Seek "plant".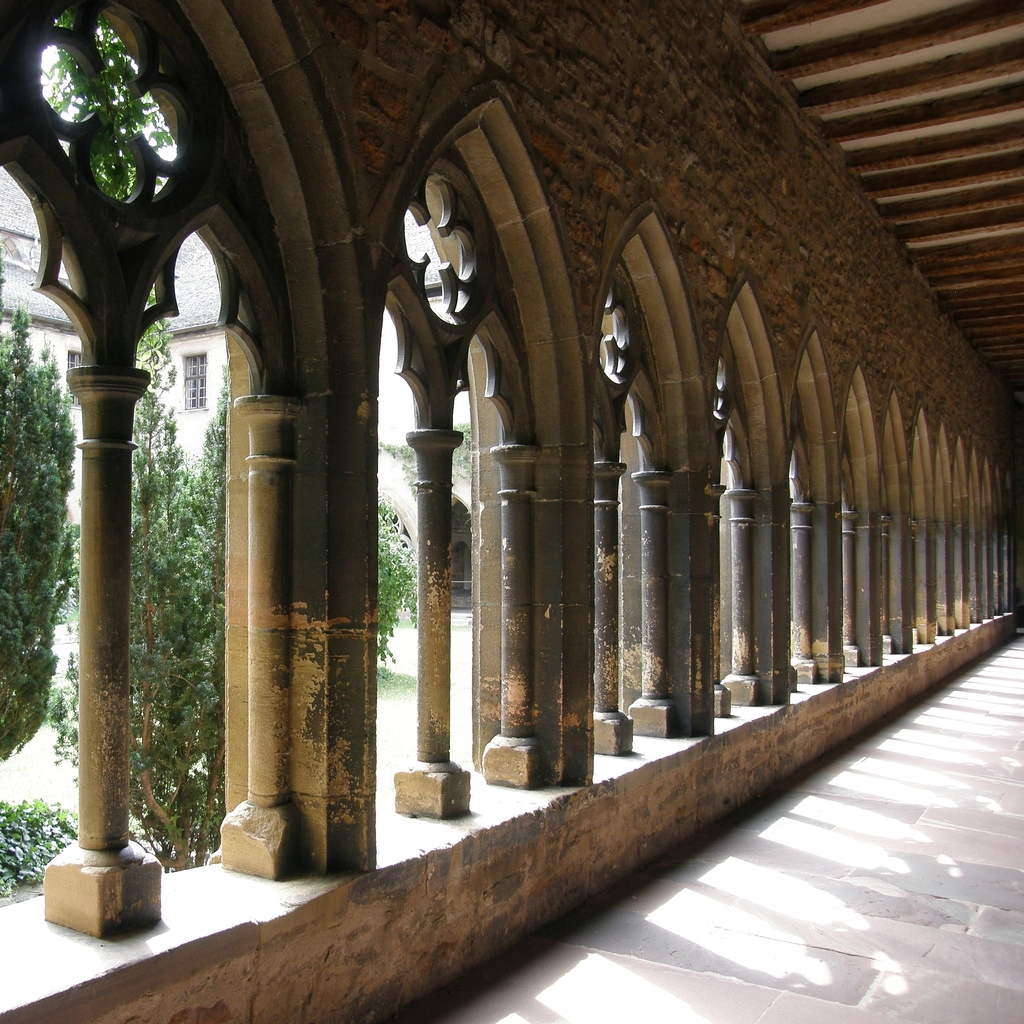
detection(0, 781, 74, 931).
